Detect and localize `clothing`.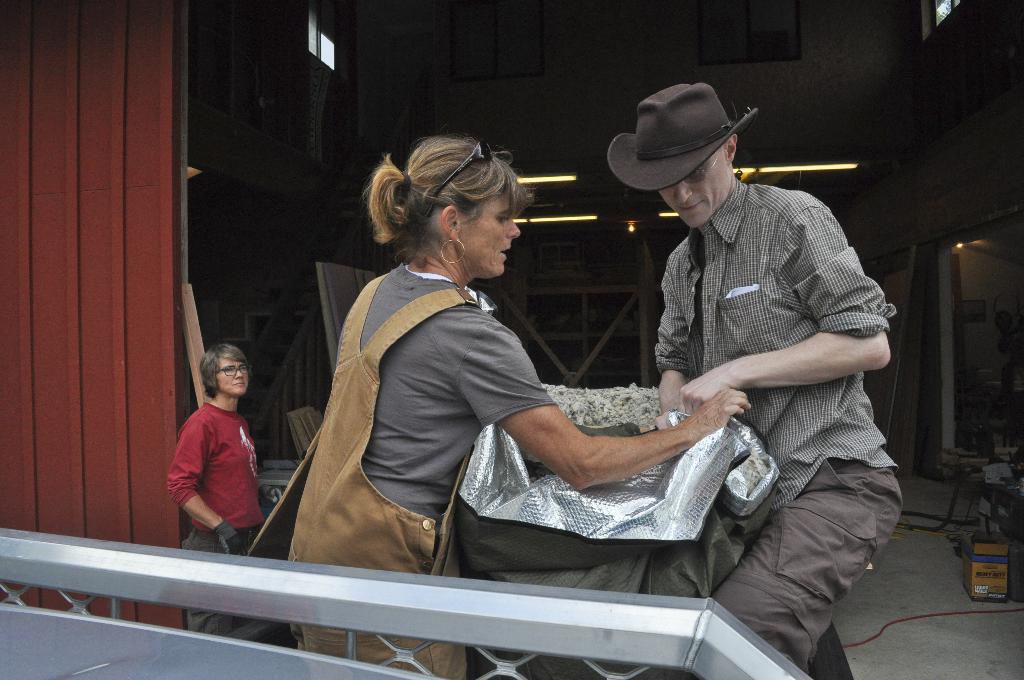
Localized at bbox=[166, 401, 266, 633].
